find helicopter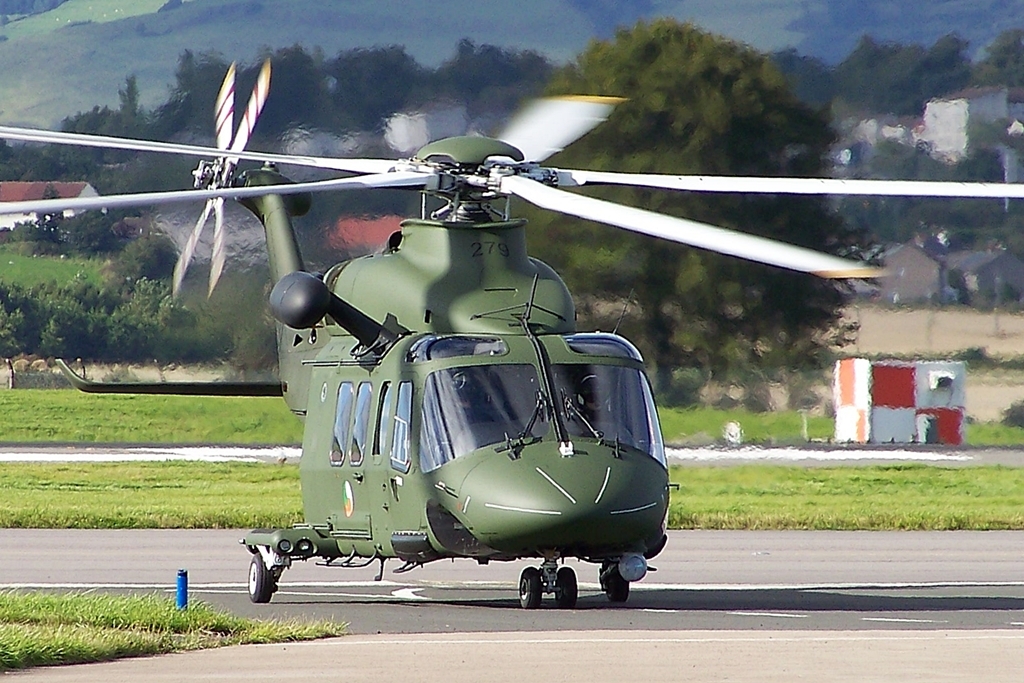
{"left": 65, "top": 64, "right": 914, "bottom": 597}
